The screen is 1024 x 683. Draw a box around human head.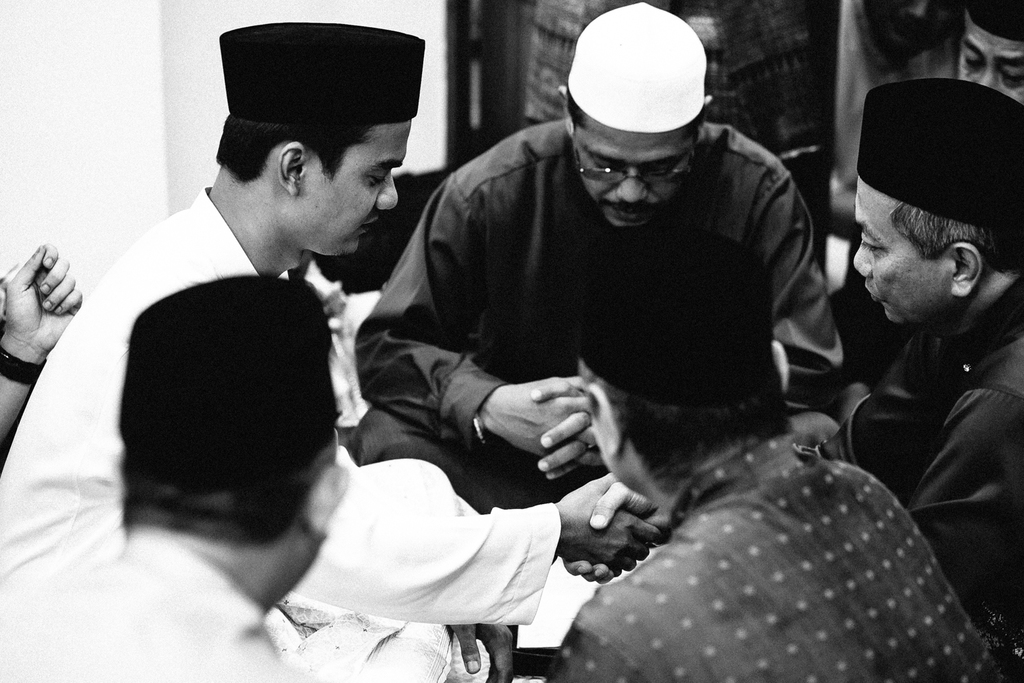
Rect(119, 274, 343, 607).
